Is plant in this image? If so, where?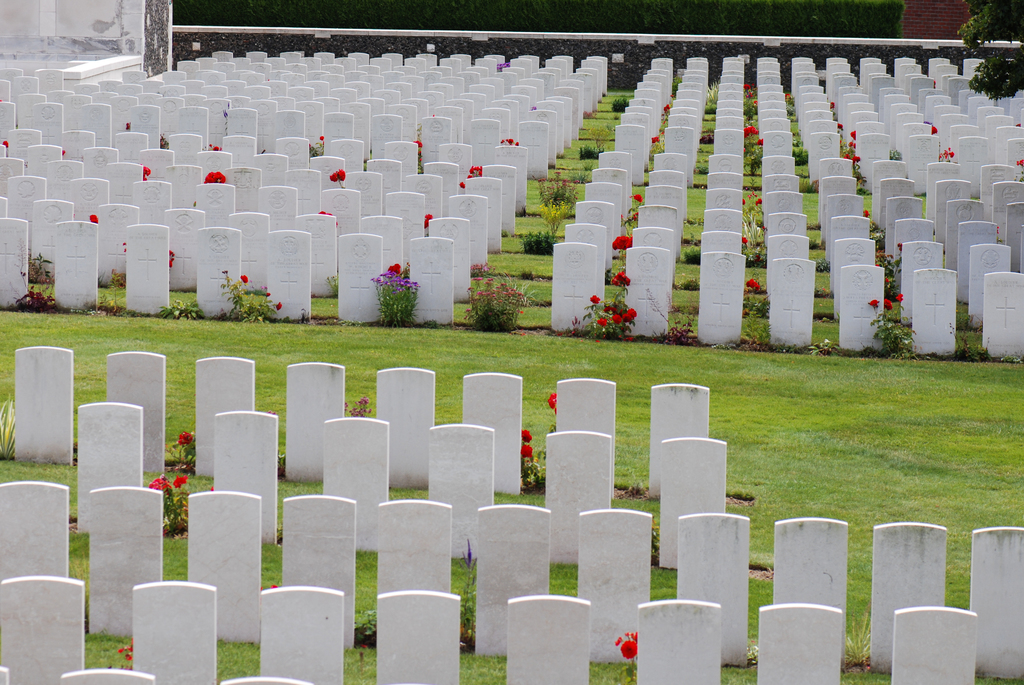
Yes, at bbox=[863, 283, 913, 357].
